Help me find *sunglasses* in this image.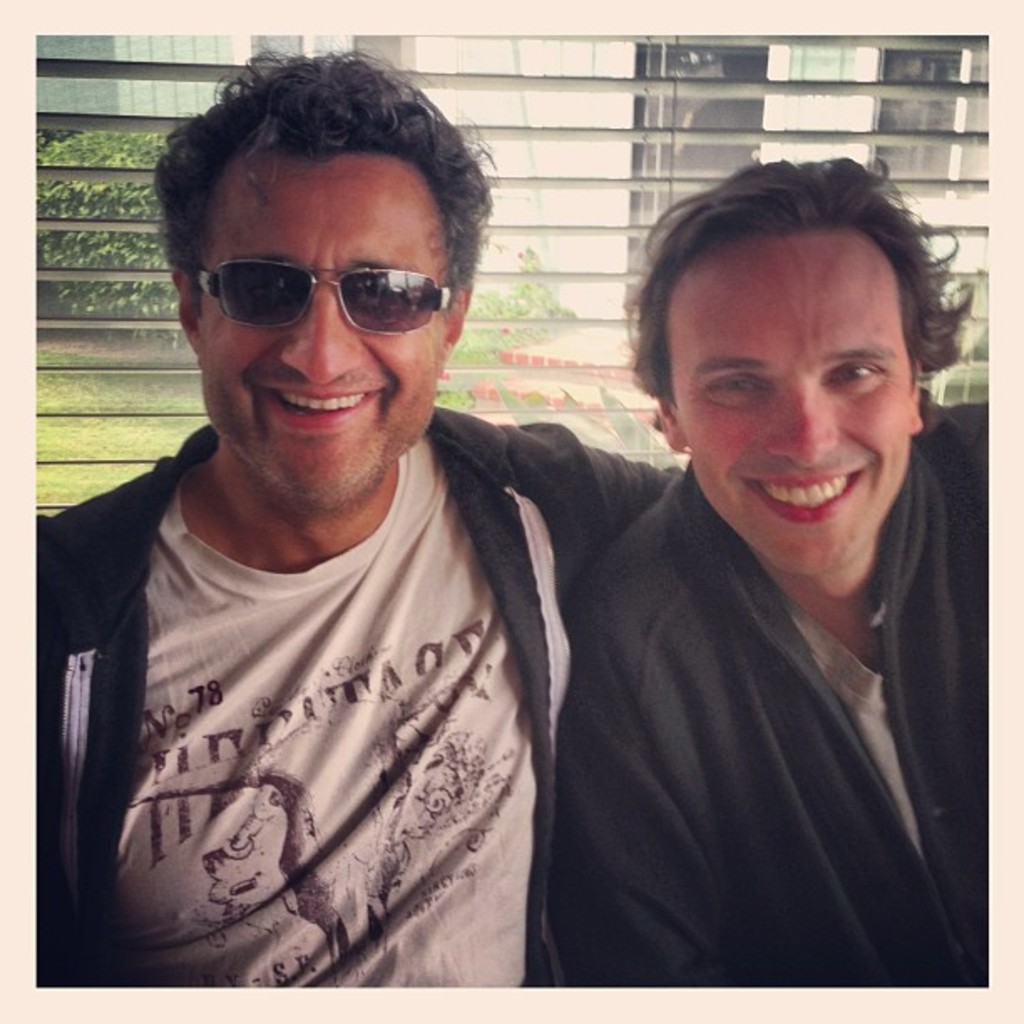
Found it: detection(187, 259, 452, 336).
